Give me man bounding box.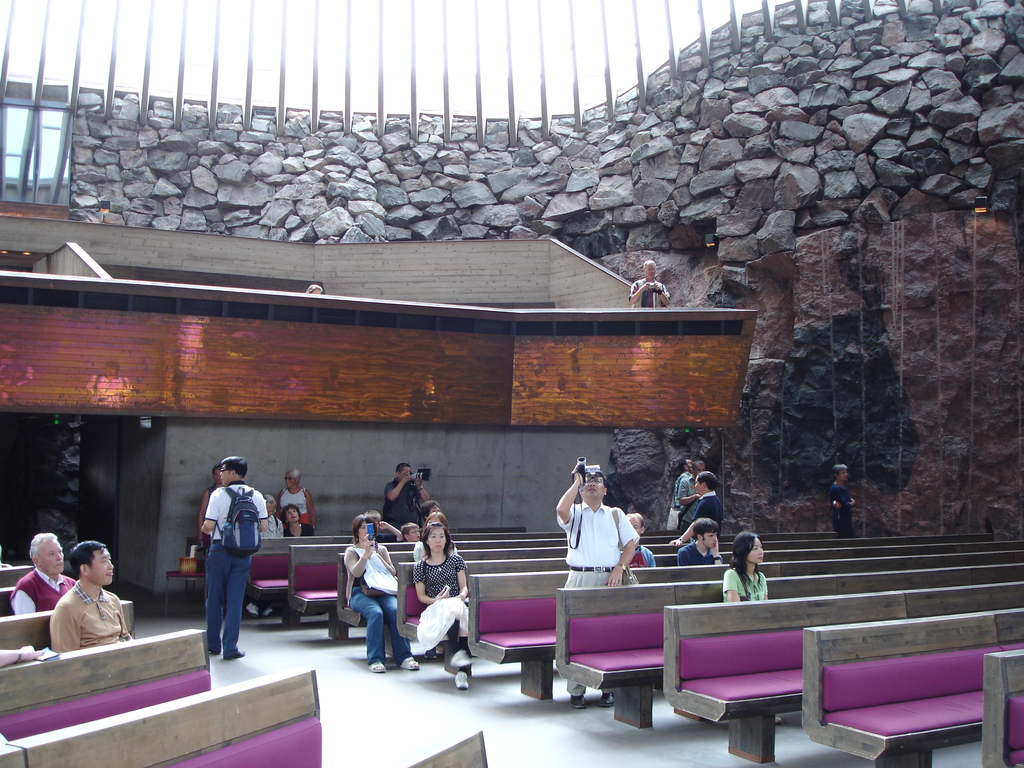
<region>556, 468, 642, 708</region>.
